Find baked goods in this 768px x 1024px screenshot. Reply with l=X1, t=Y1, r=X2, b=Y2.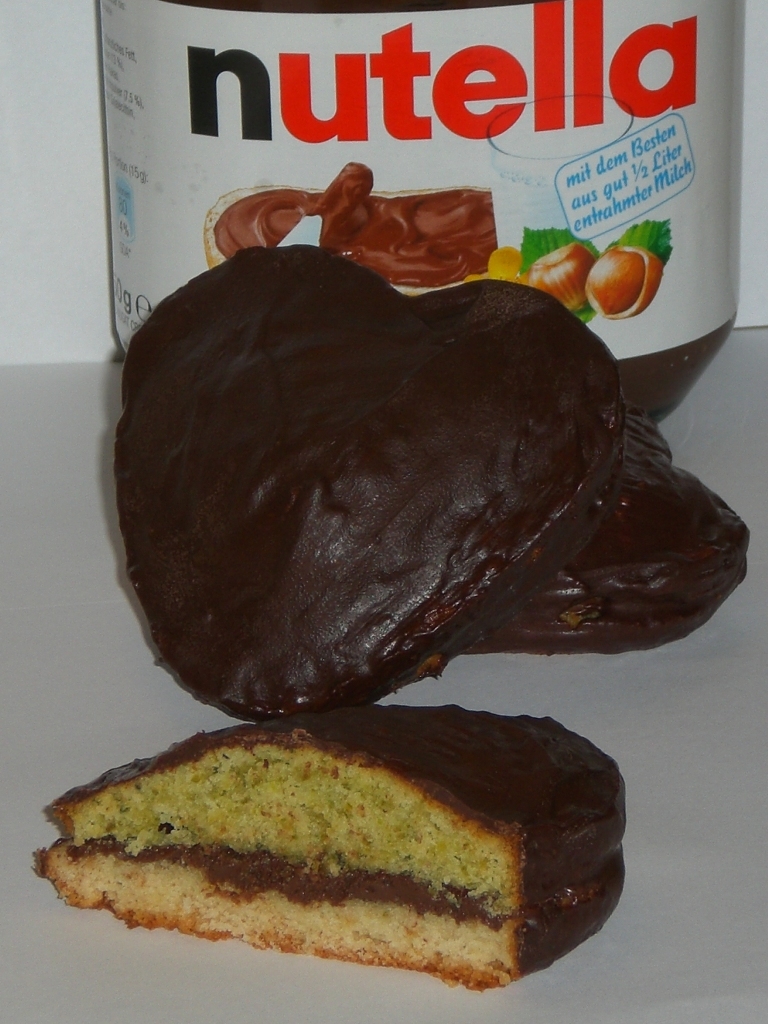
l=458, t=393, r=753, b=654.
